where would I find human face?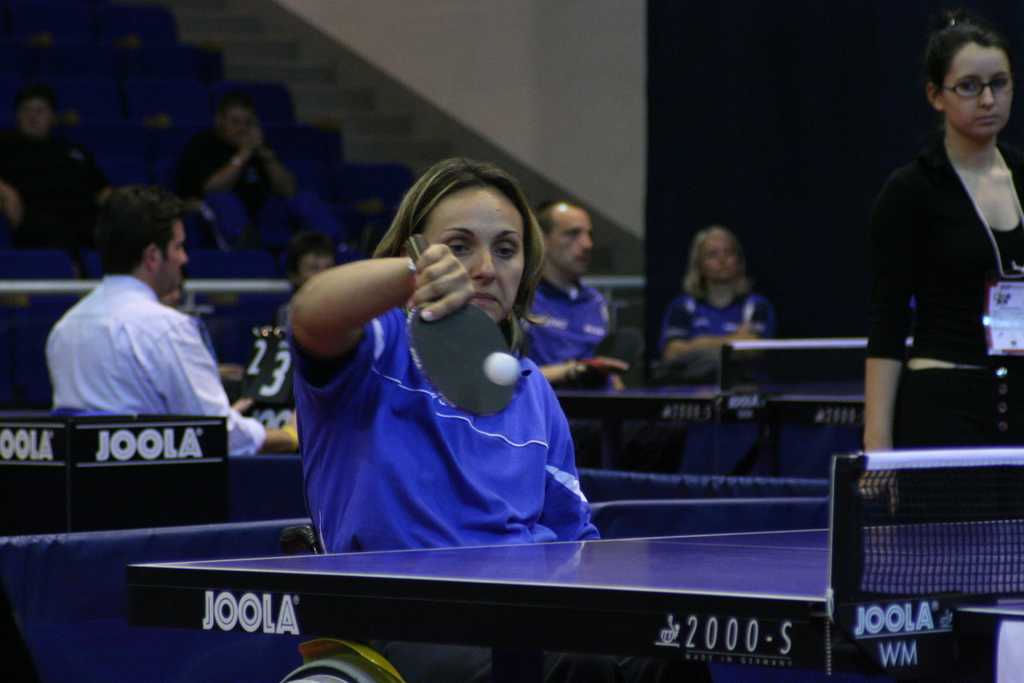
At 295/258/338/270.
